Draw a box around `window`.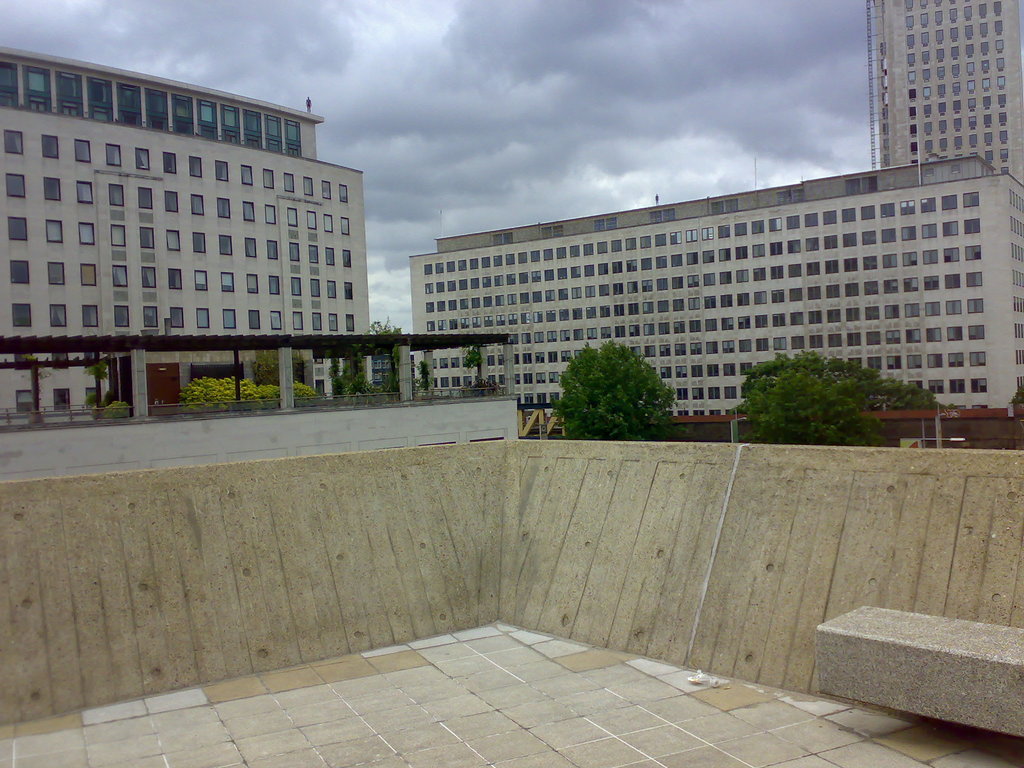
locate(115, 84, 144, 126).
